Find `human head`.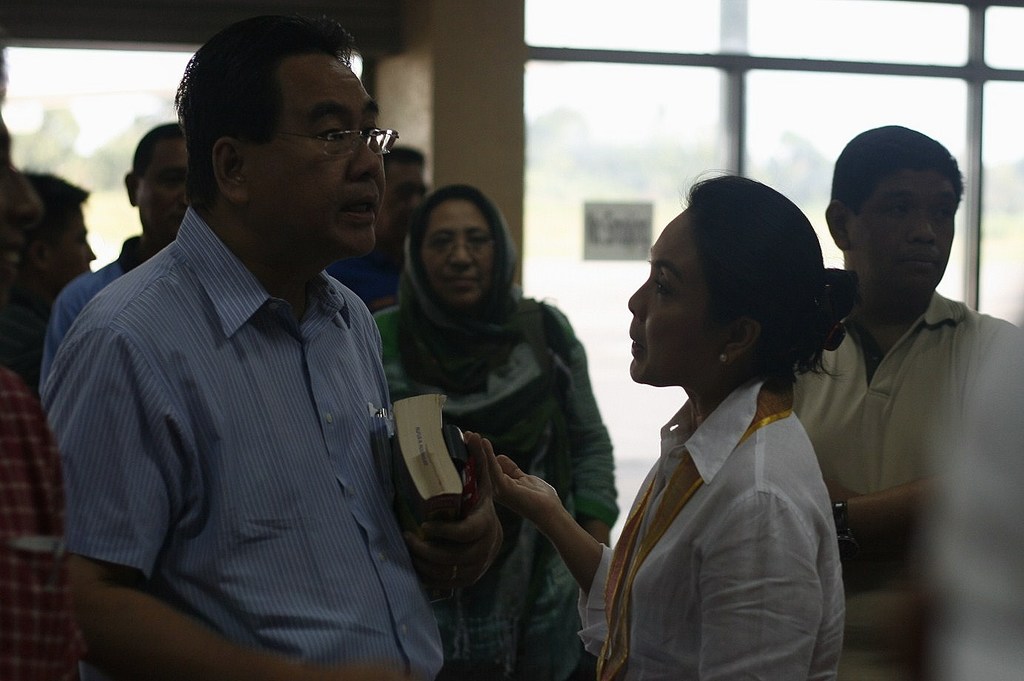
region(124, 123, 189, 248).
